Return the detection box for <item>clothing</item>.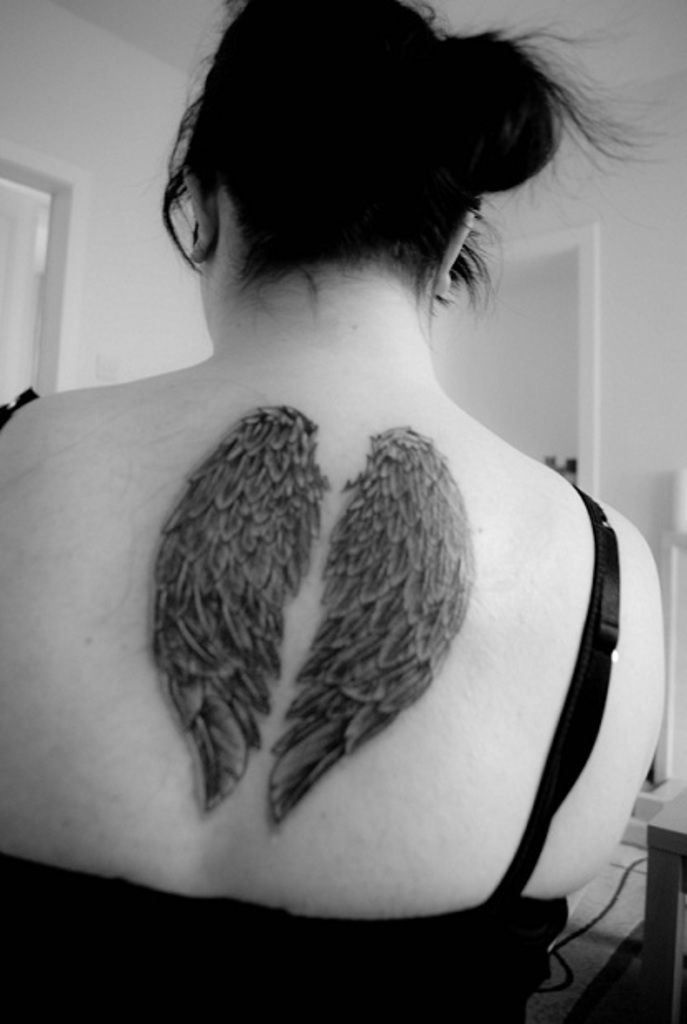
pyautogui.locateOnScreen(0, 391, 619, 1022).
